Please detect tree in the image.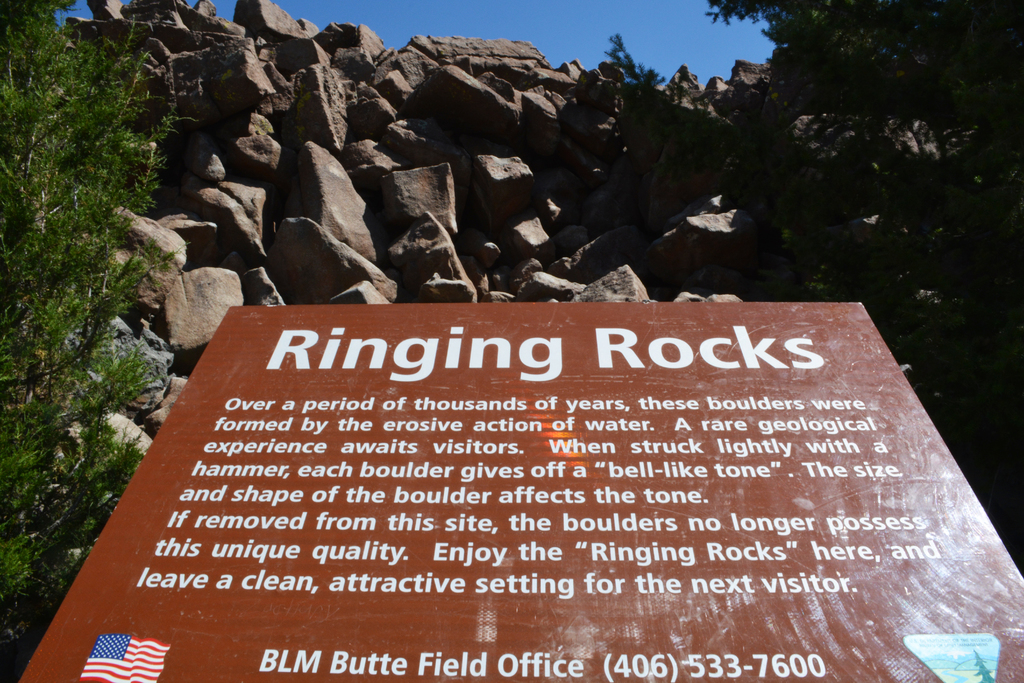
bbox=[701, 0, 1023, 176].
